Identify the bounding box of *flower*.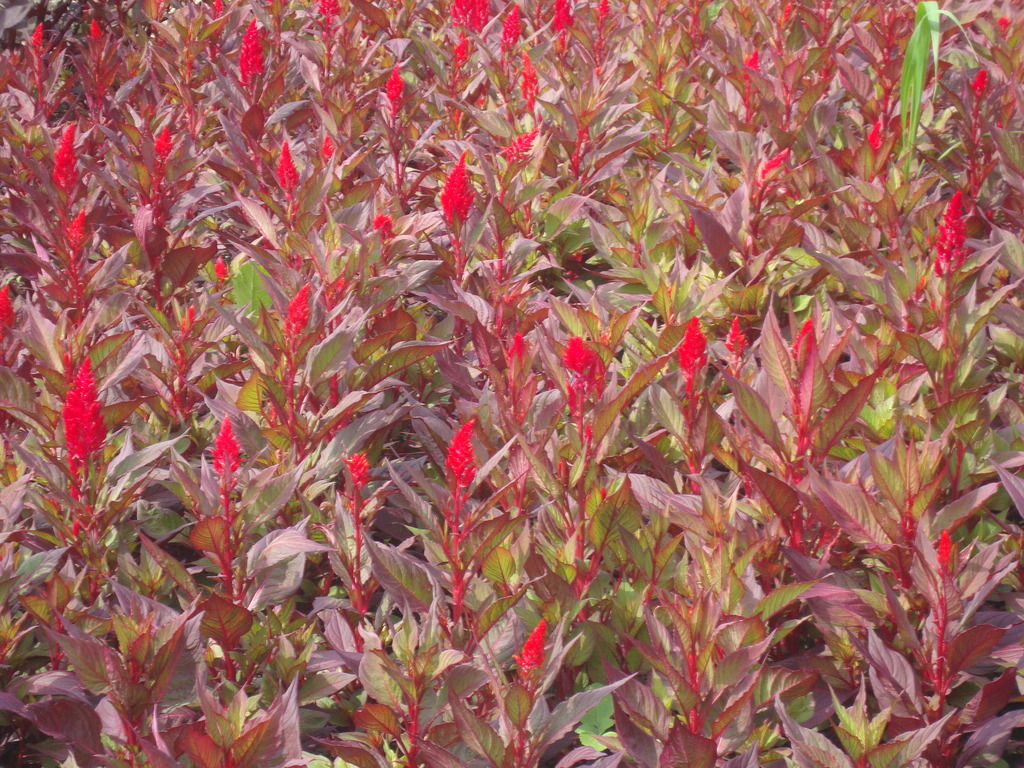
bbox=(501, 127, 536, 161).
